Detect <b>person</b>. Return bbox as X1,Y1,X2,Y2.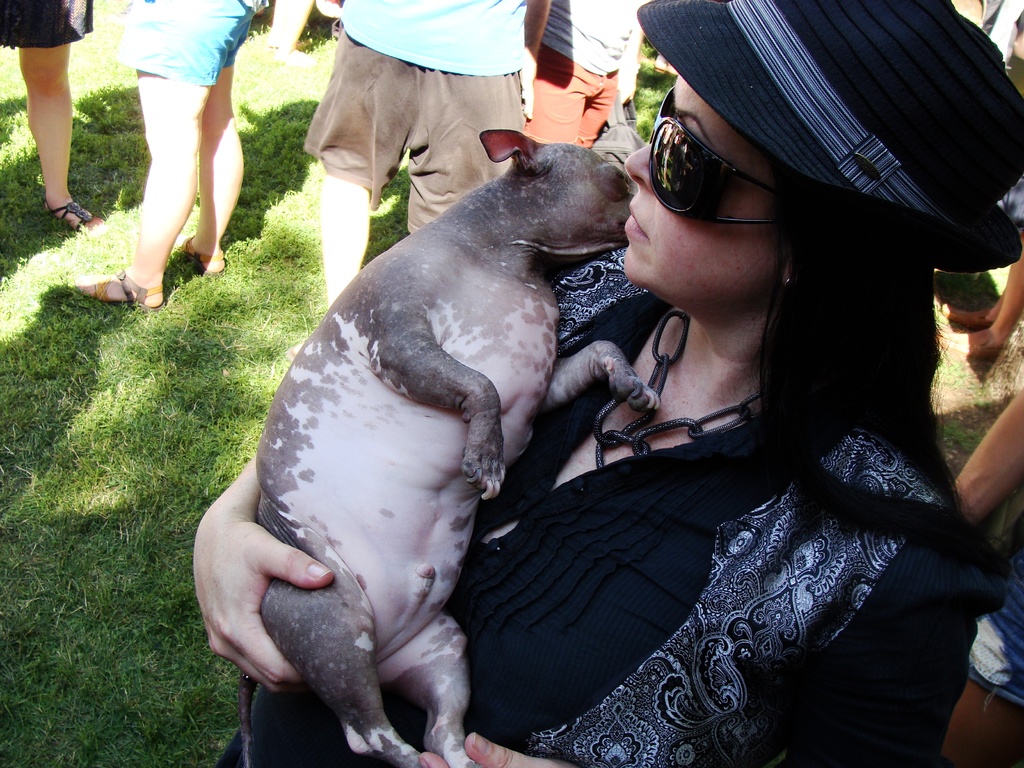
328,49,918,756.
